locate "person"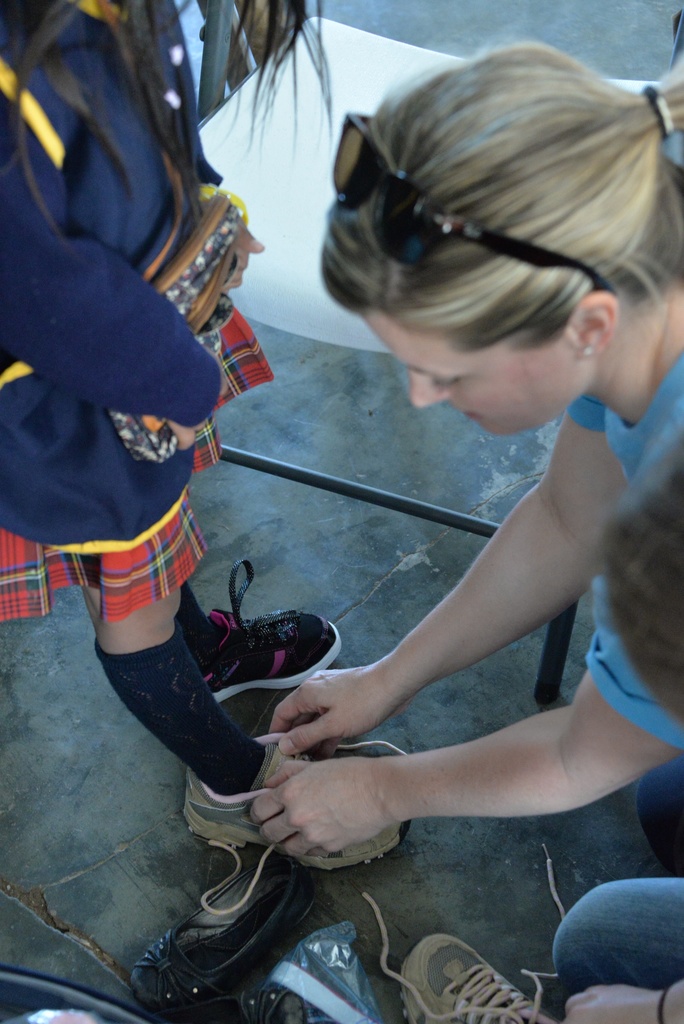
<box>358,841,683,1023</box>
